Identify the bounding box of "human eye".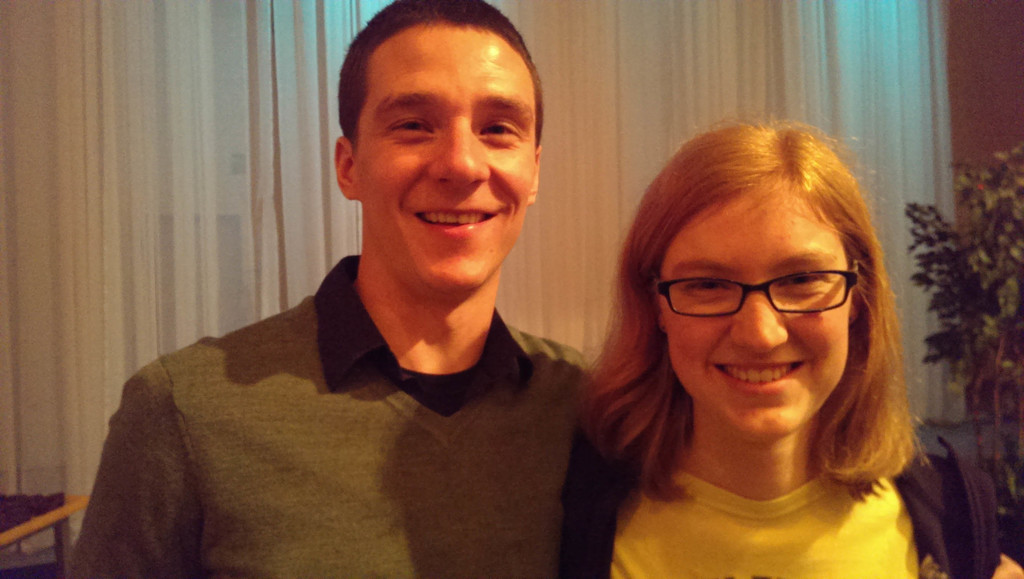
select_region(778, 265, 828, 297).
